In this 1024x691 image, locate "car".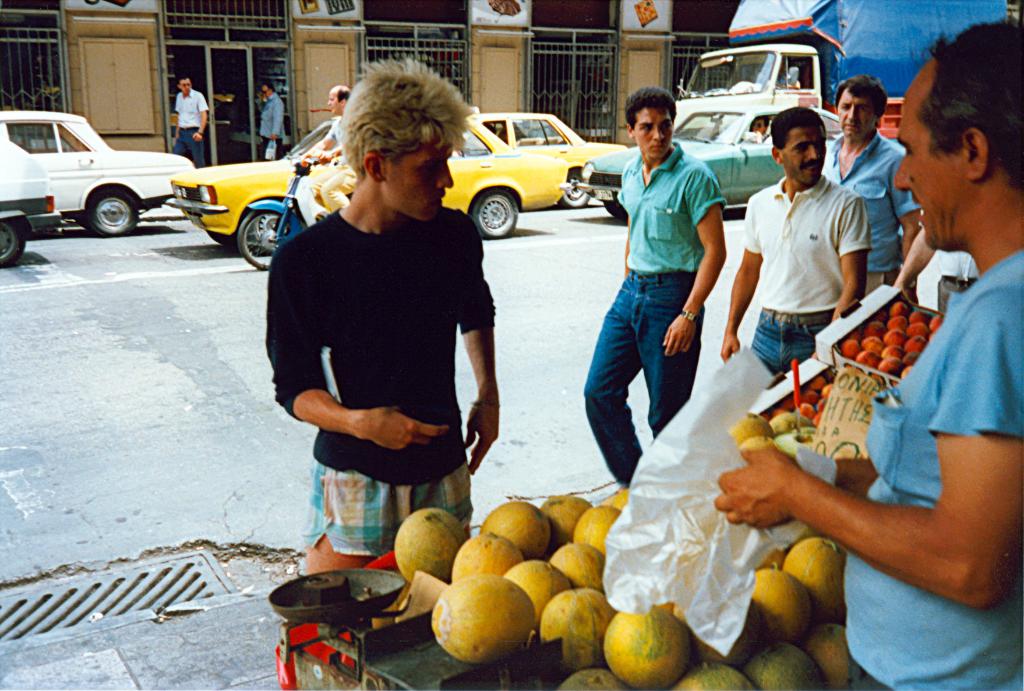
Bounding box: (163, 113, 566, 258).
